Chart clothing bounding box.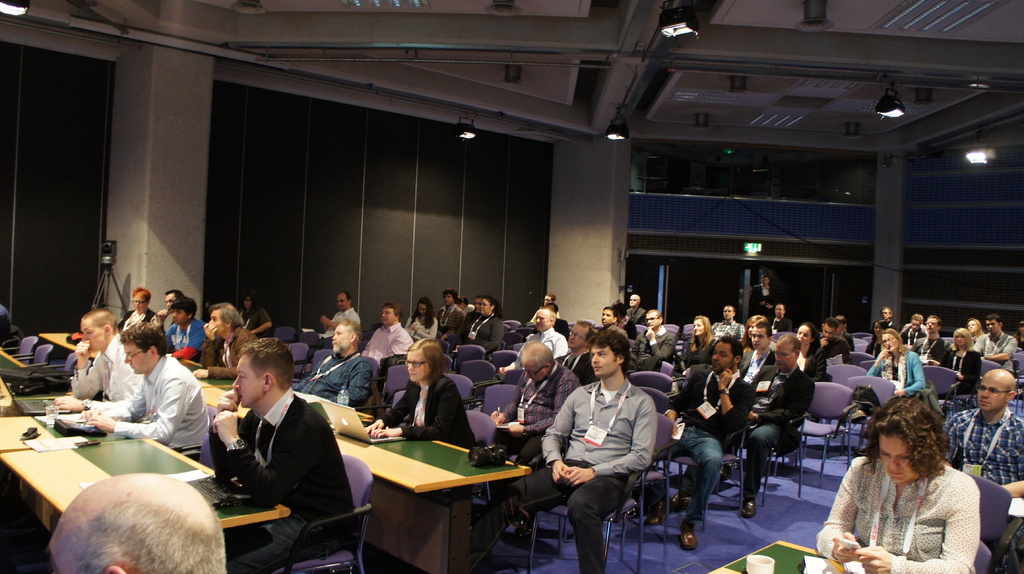
Charted: BBox(436, 301, 463, 334).
